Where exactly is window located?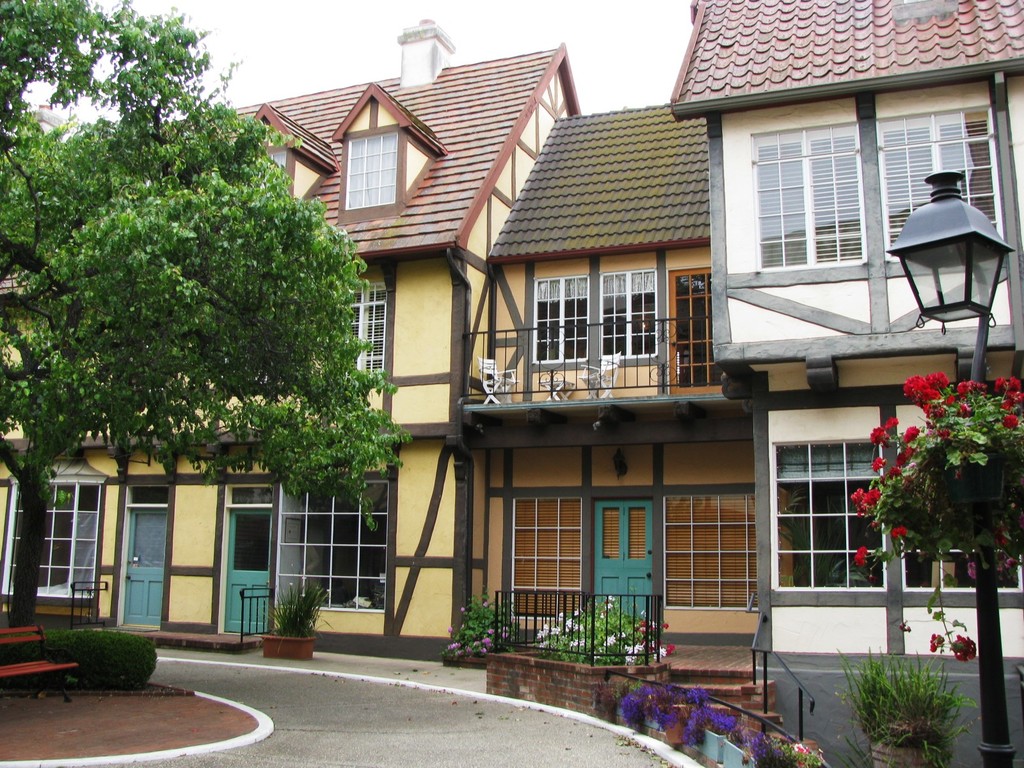
Its bounding box is 517:492:578:621.
